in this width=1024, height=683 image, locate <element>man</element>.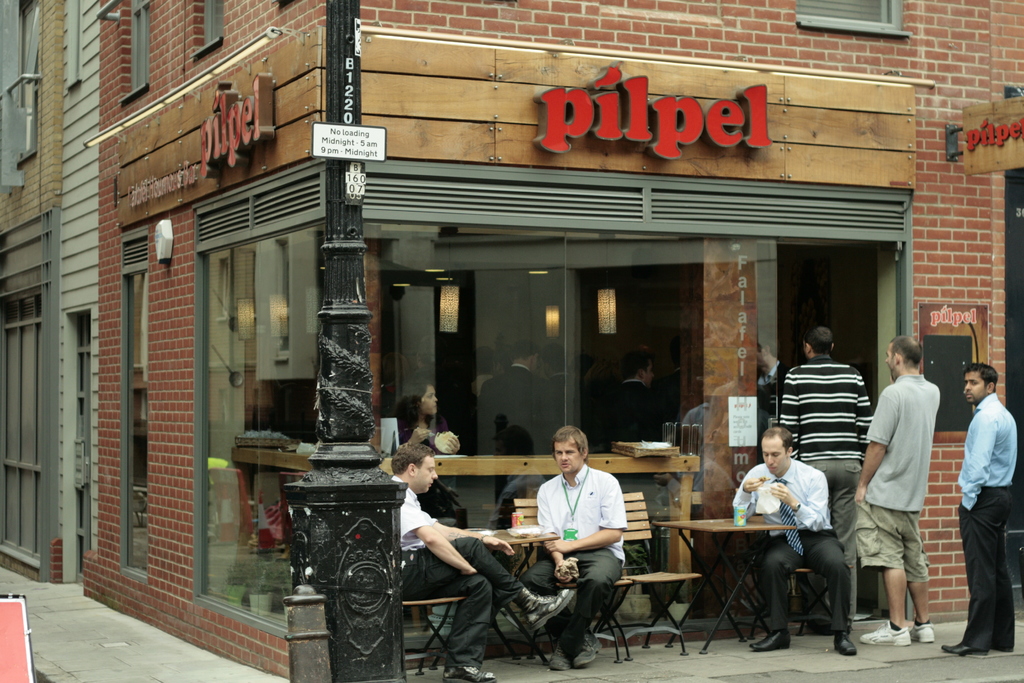
Bounding box: bbox(868, 334, 956, 648).
